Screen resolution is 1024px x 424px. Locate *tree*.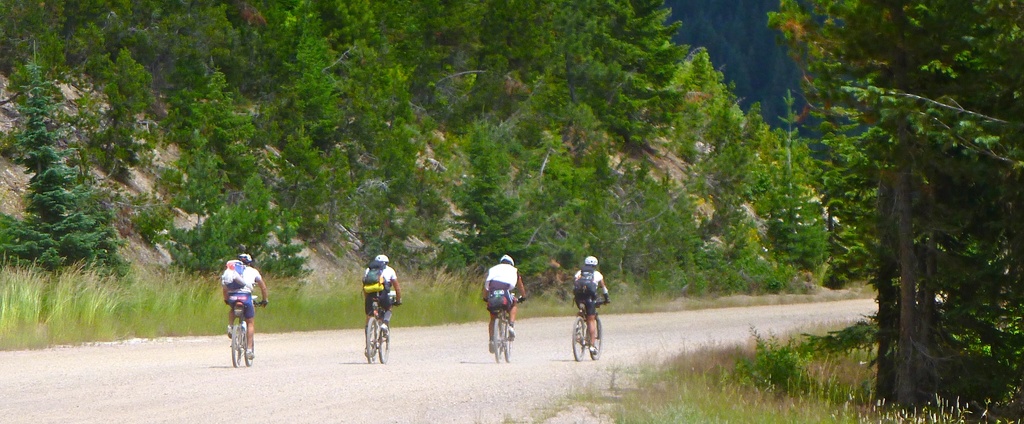
bbox=[190, 65, 270, 188].
